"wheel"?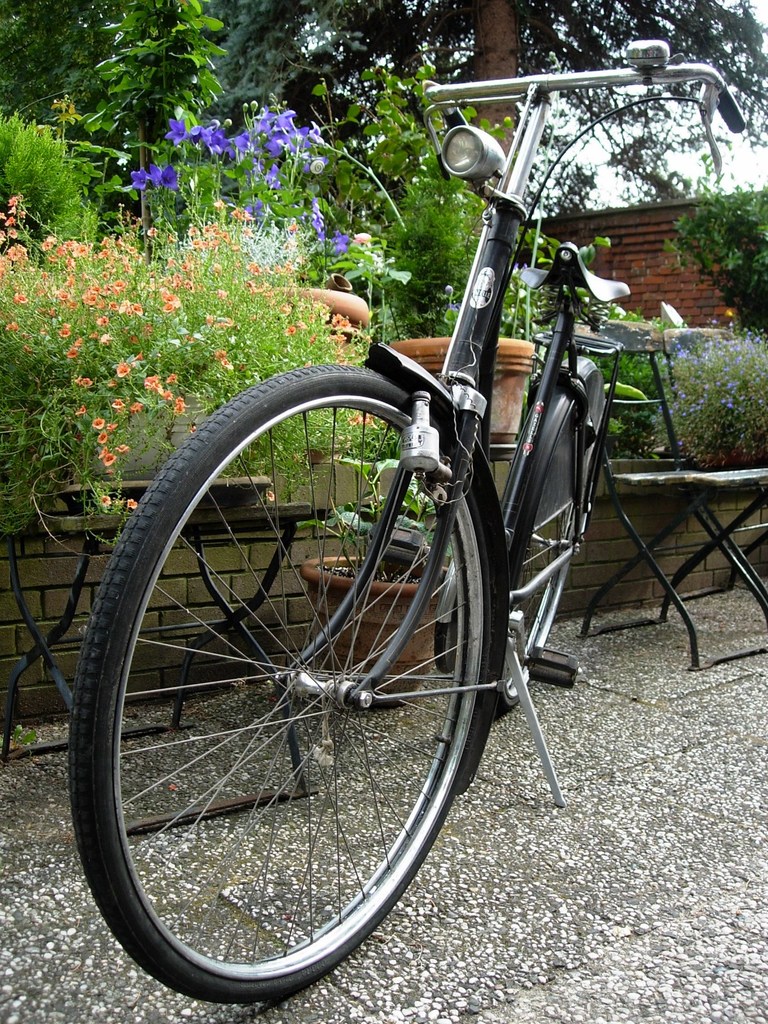
region(513, 383, 604, 728)
